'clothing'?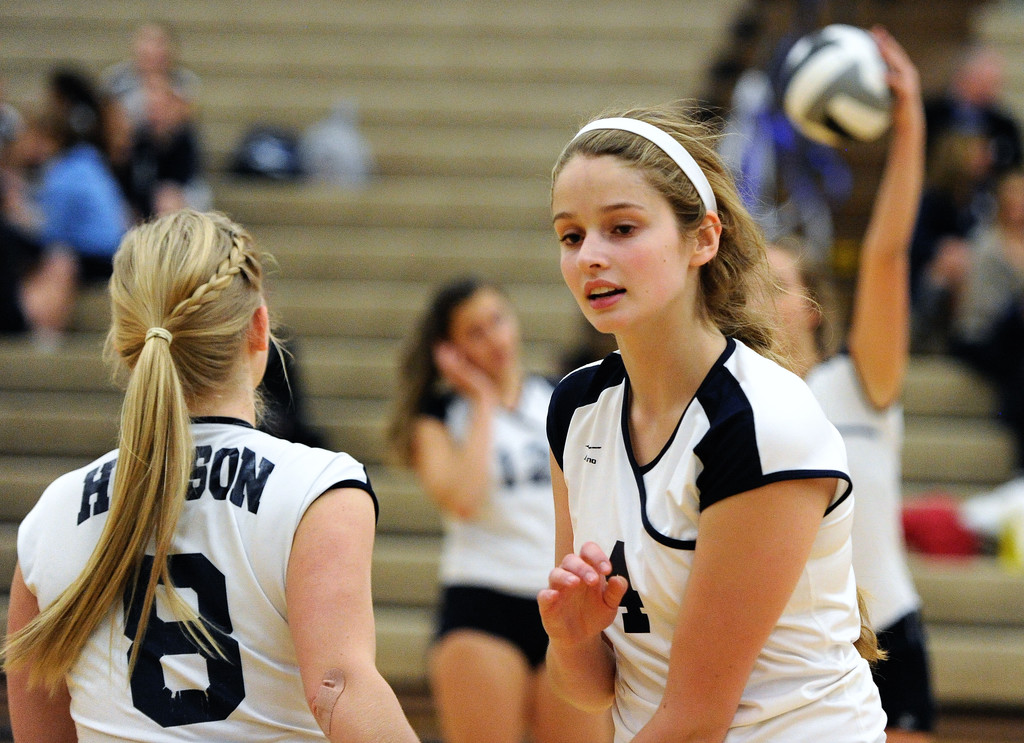
l=412, t=369, r=560, b=673
